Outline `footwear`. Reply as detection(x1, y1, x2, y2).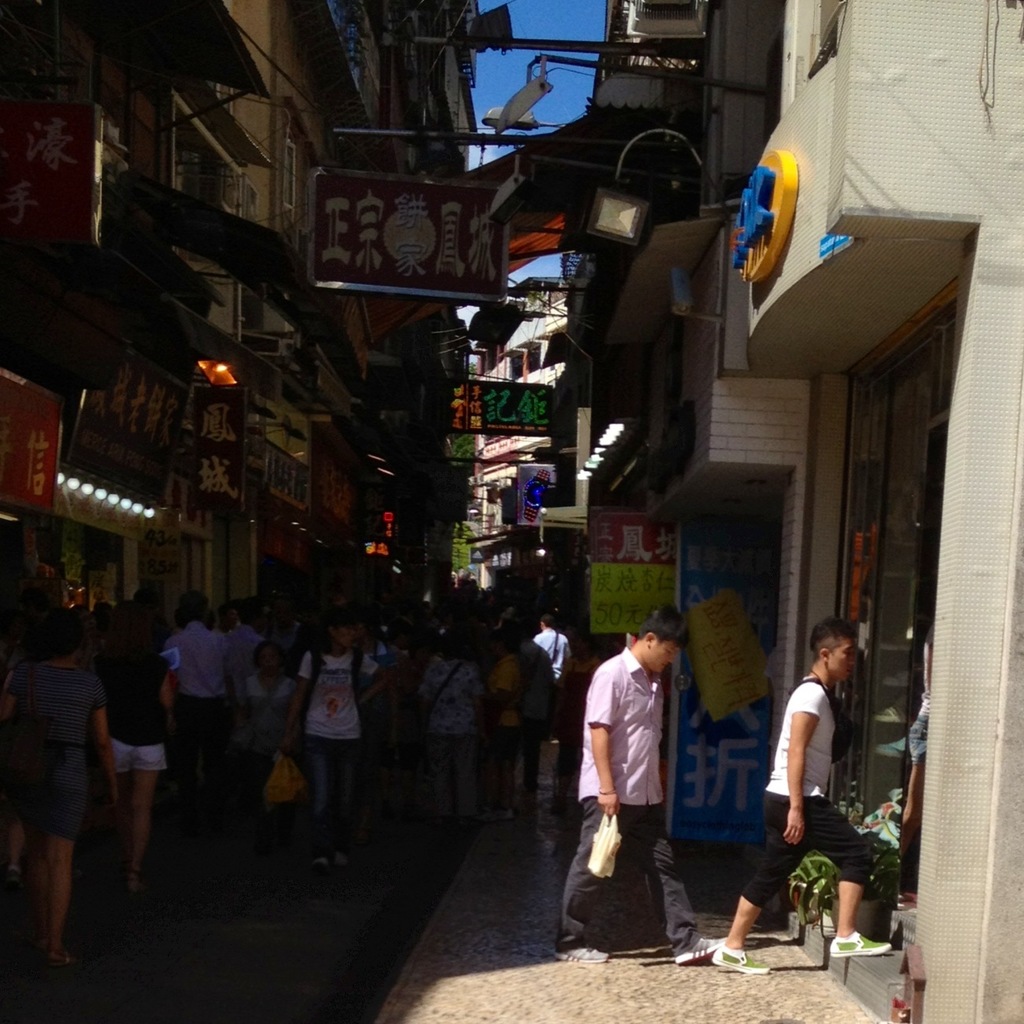
detection(559, 943, 608, 960).
